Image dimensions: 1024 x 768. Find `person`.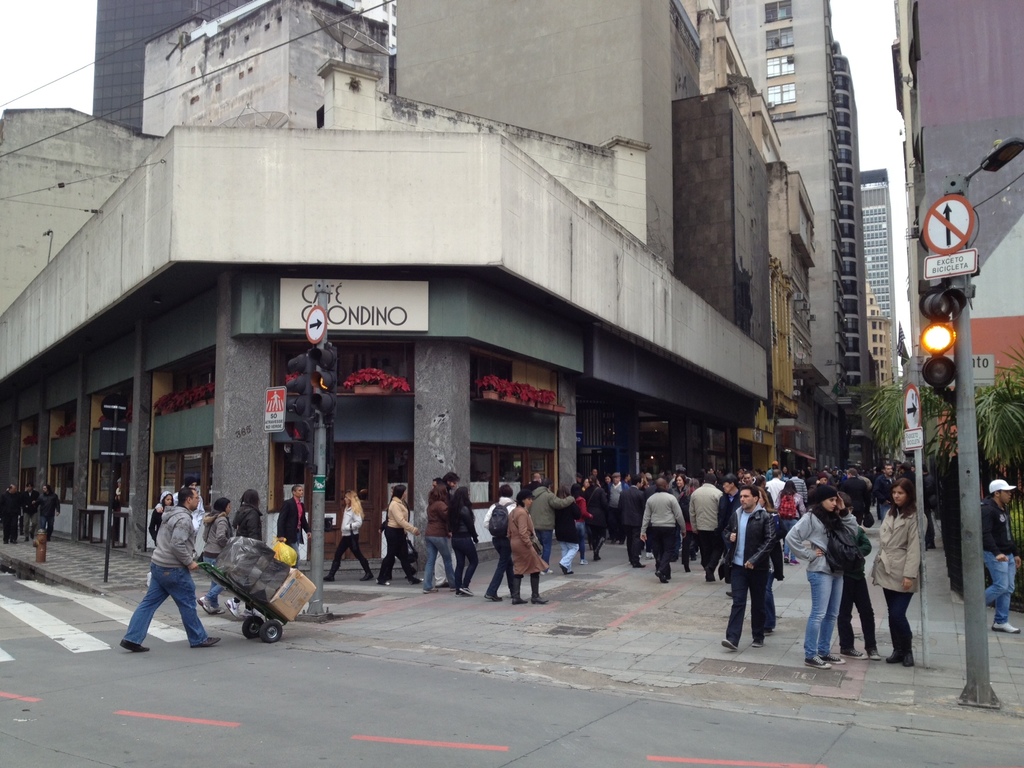
{"x1": 40, "y1": 483, "x2": 61, "y2": 532}.
